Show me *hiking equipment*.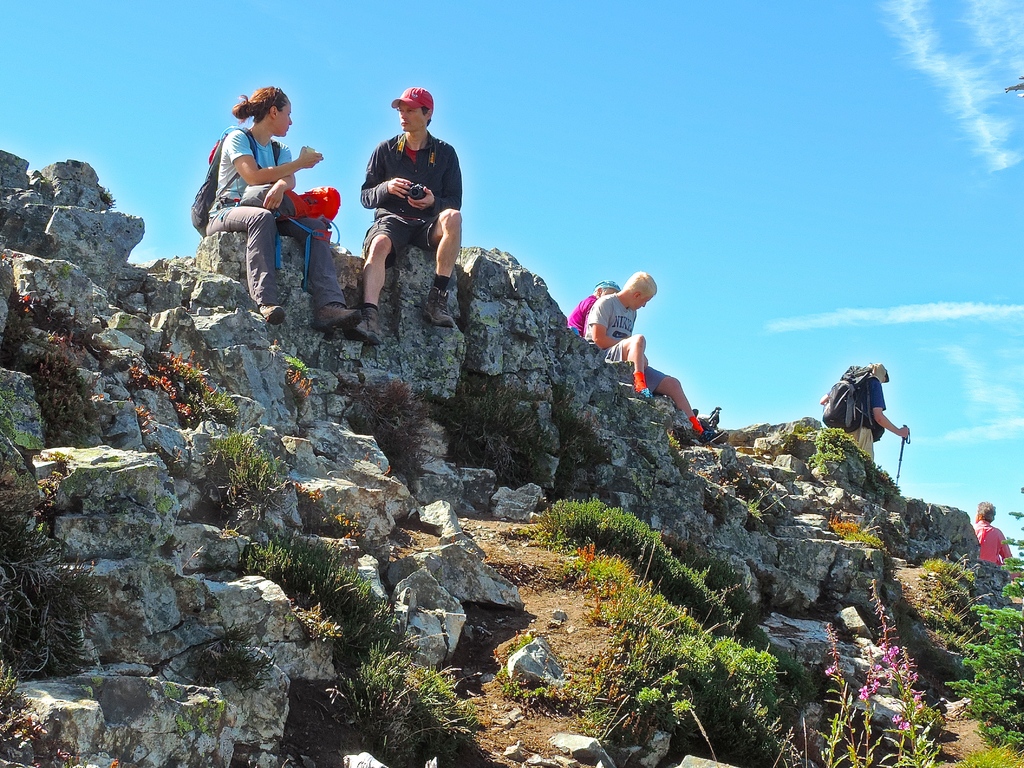
*hiking equipment* is here: region(823, 364, 876, 432).
